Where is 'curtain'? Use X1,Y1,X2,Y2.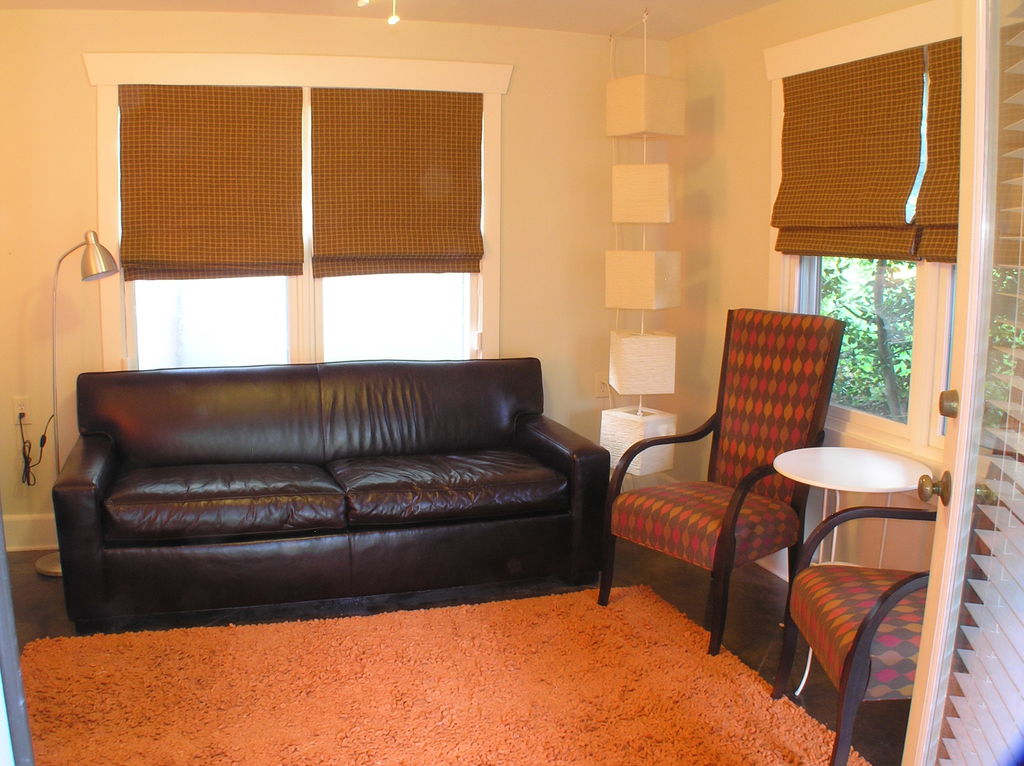
305,84,484,280.
